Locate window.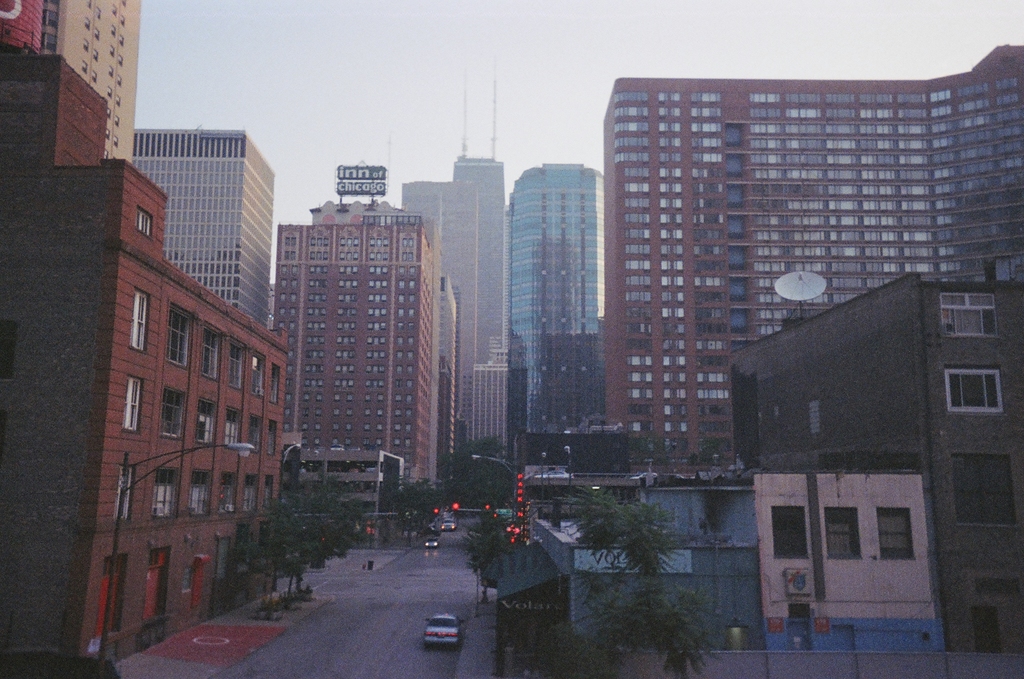
Bounding box: (left=154, top=469, right=177, bottom=520).
